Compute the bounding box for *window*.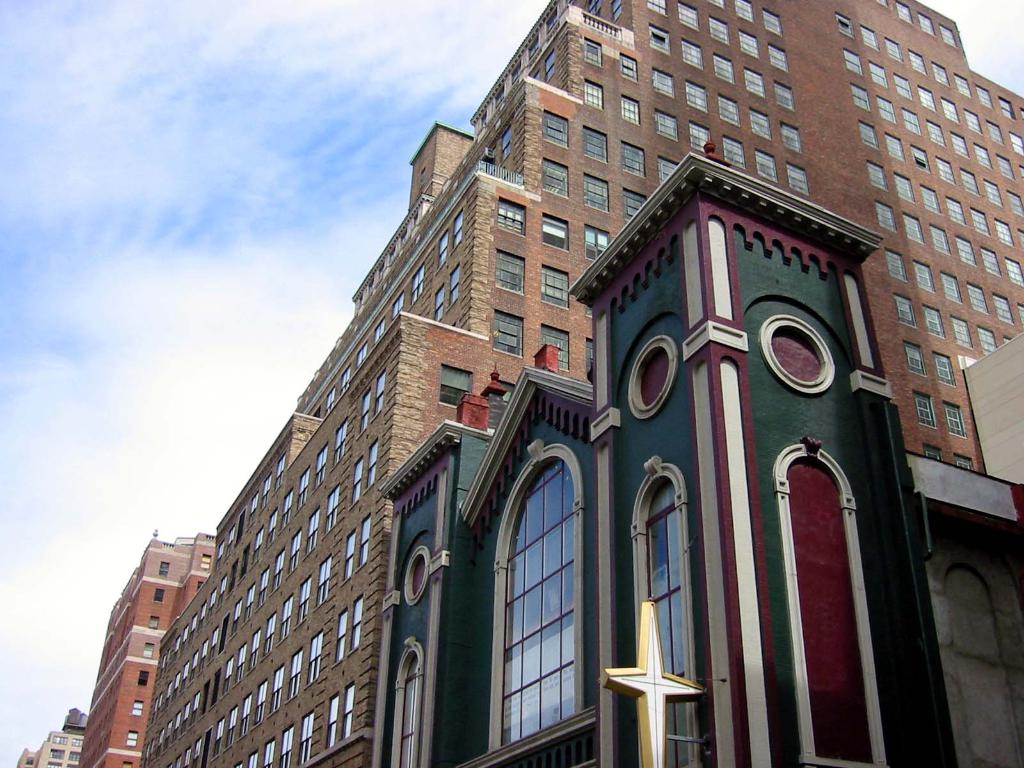
<region>941, 273, 963, 303</region>.
